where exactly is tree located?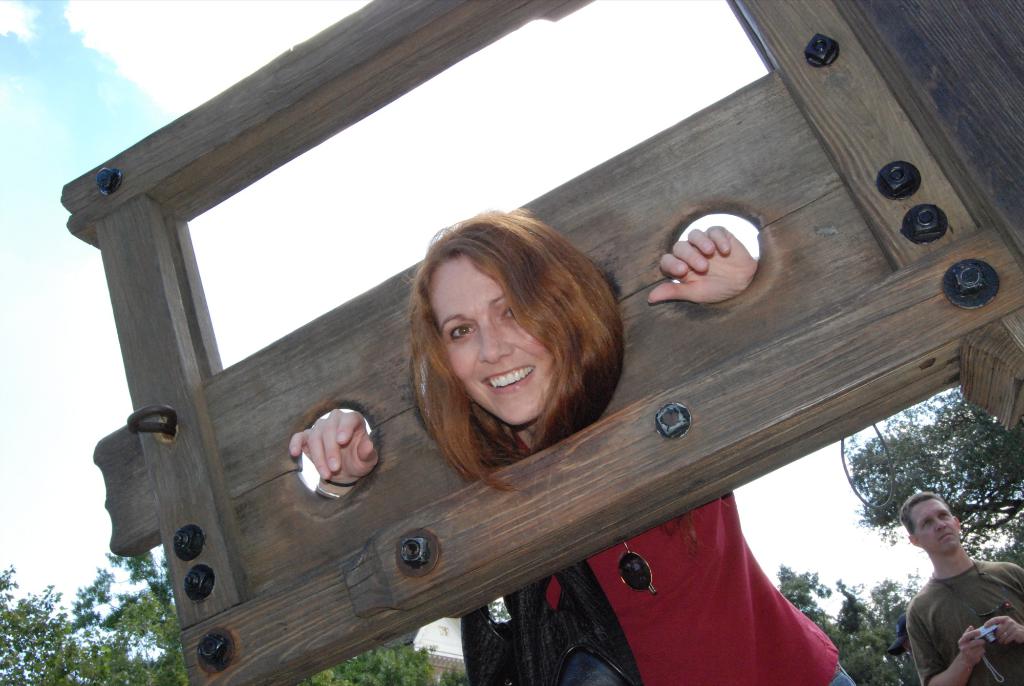
Its bounding box is bbox=(116, 590, 441, 685).
